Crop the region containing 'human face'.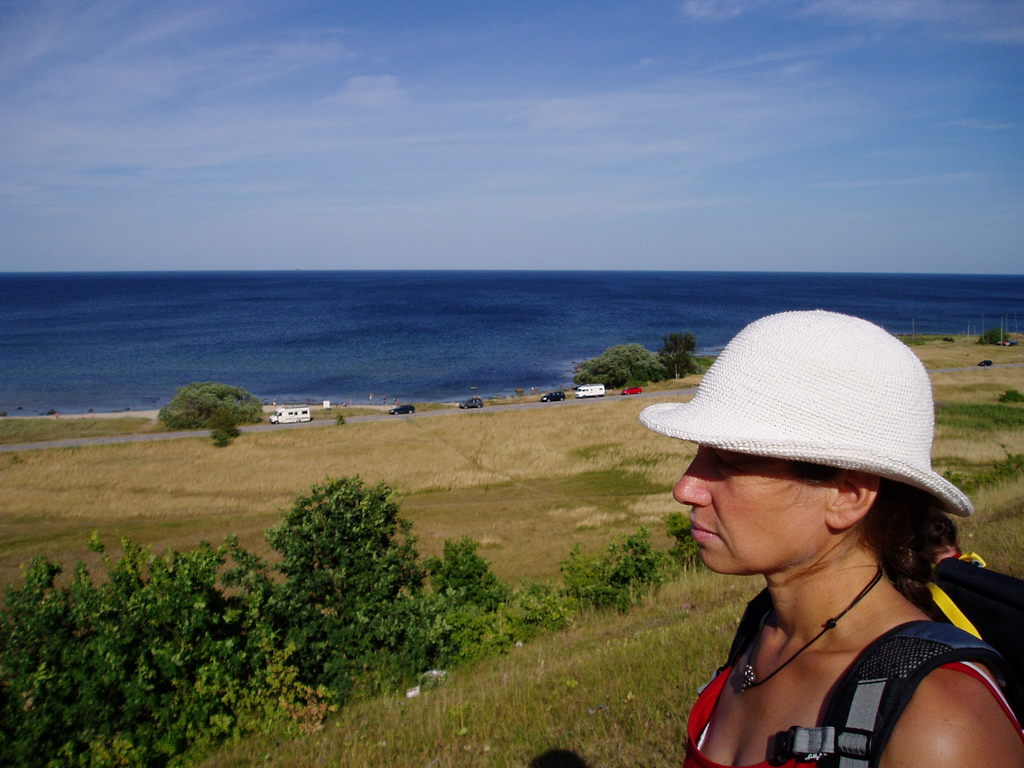
Crop region: Rect(673, 445, 825, 574).
